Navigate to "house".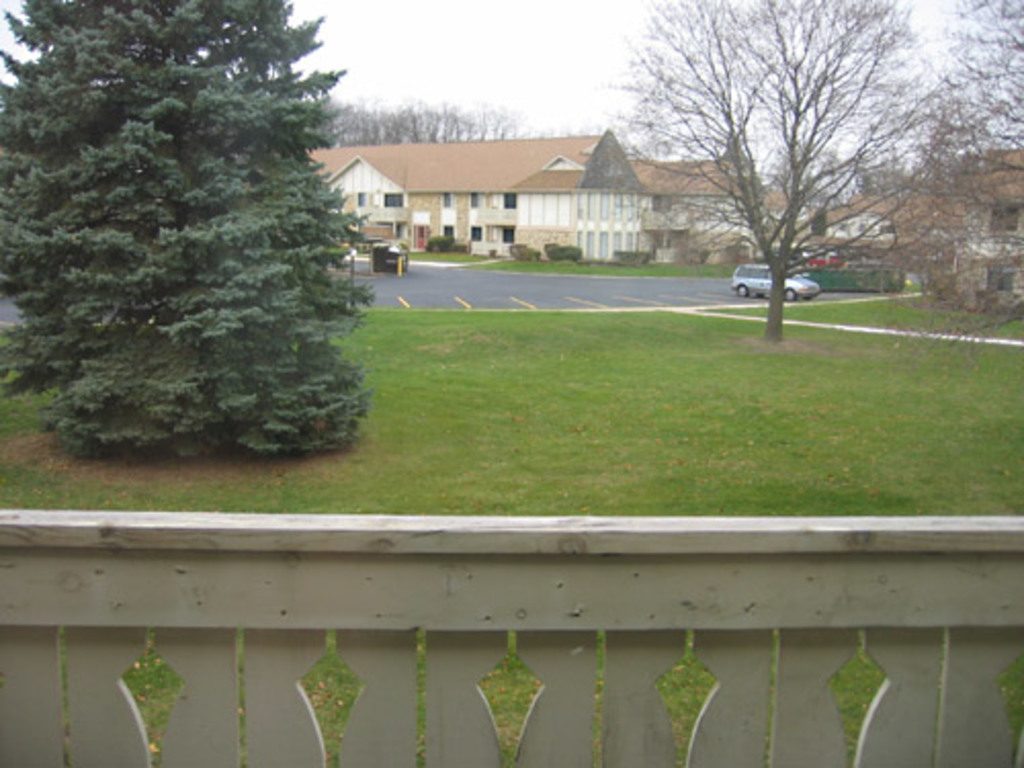
Navigation target: Rect(954, 141, 1020, 268).
